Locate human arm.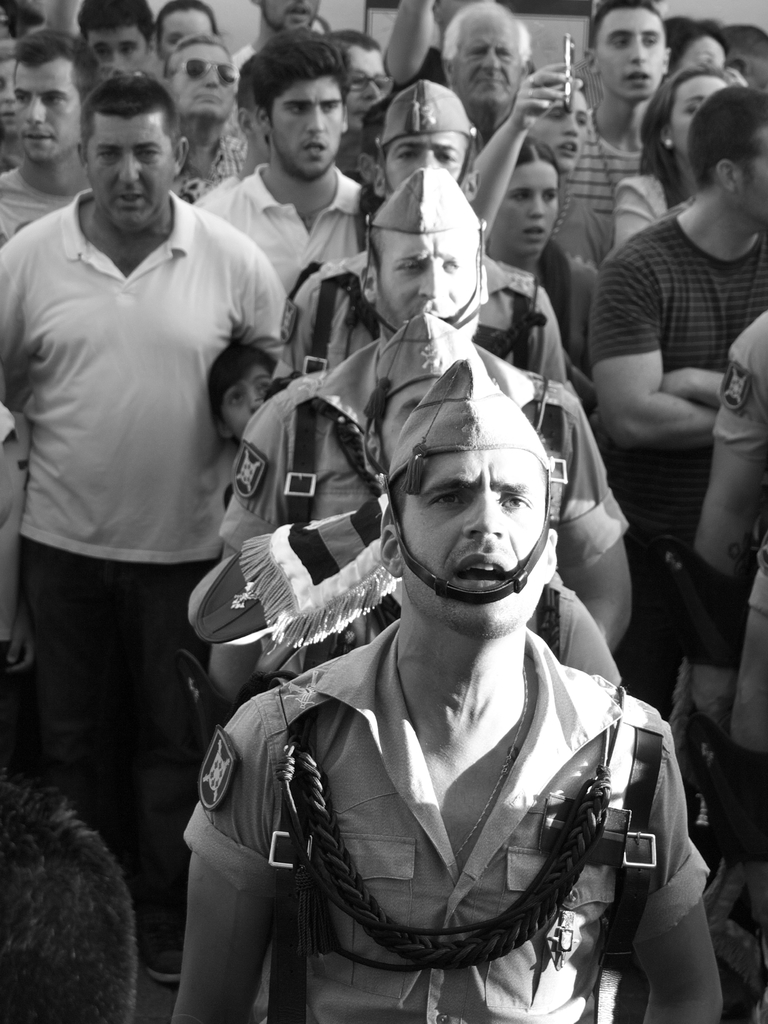
Bounding box: <box>591,259,716,442</box>.
